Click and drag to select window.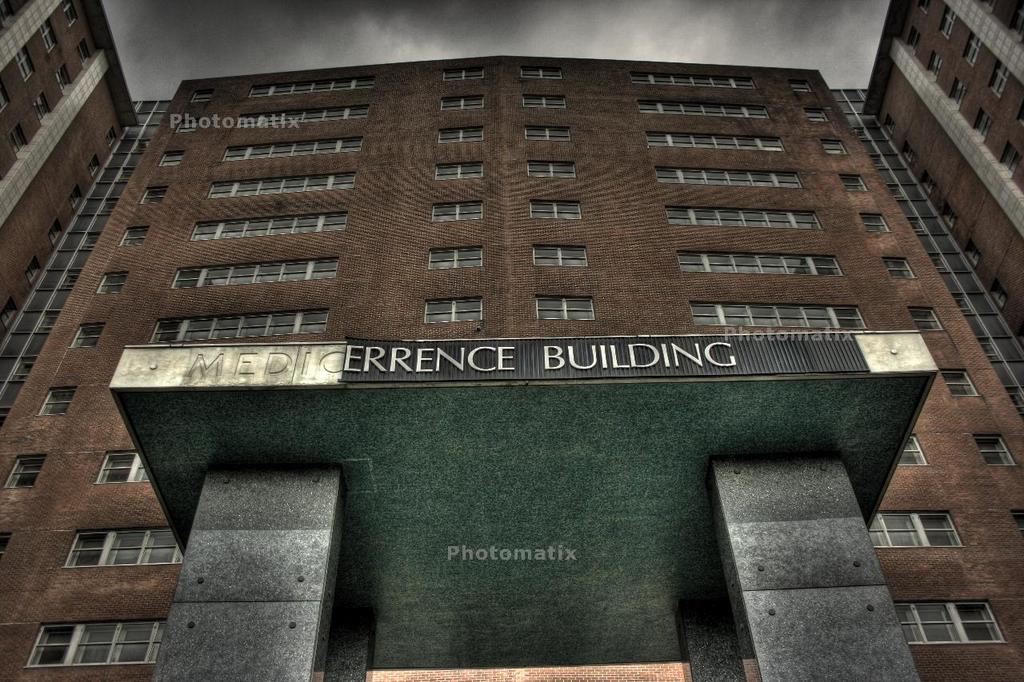
Selection: 63, 5, 79, 27.
